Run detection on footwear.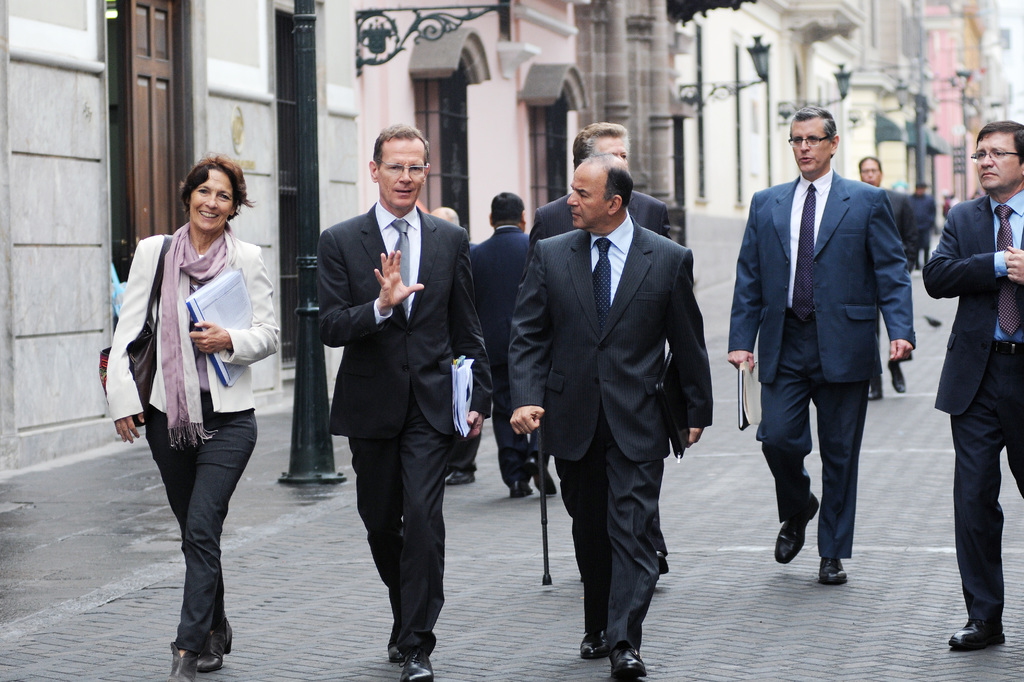
Result: (x1=607, y1=643, x2=648, y2=678).
